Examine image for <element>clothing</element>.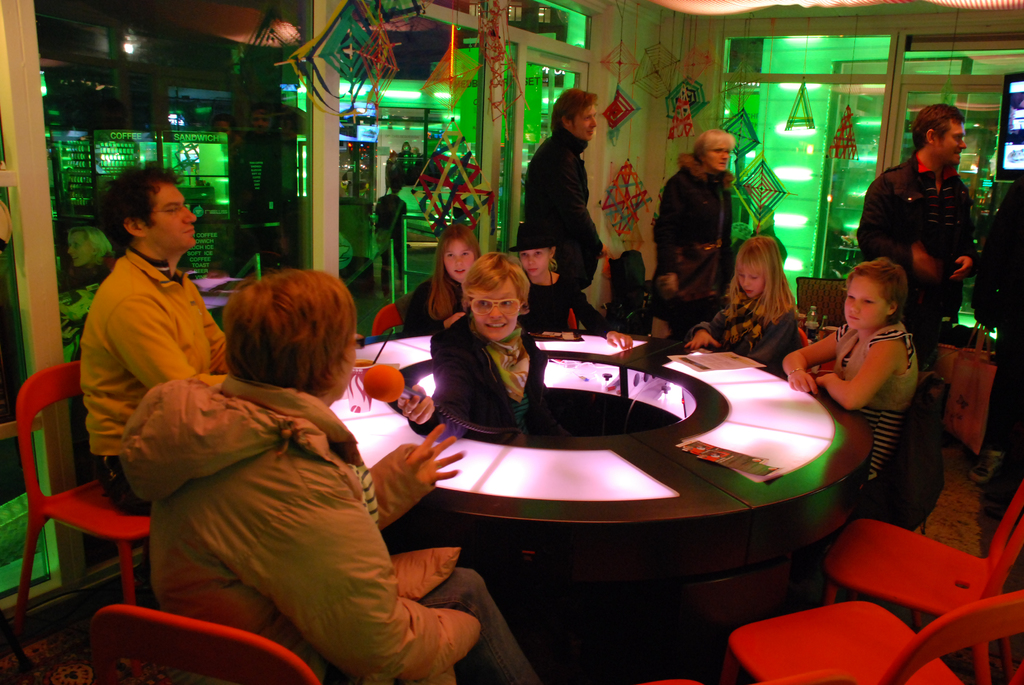
Examination result: crop(968, 177, 1023, 436).
